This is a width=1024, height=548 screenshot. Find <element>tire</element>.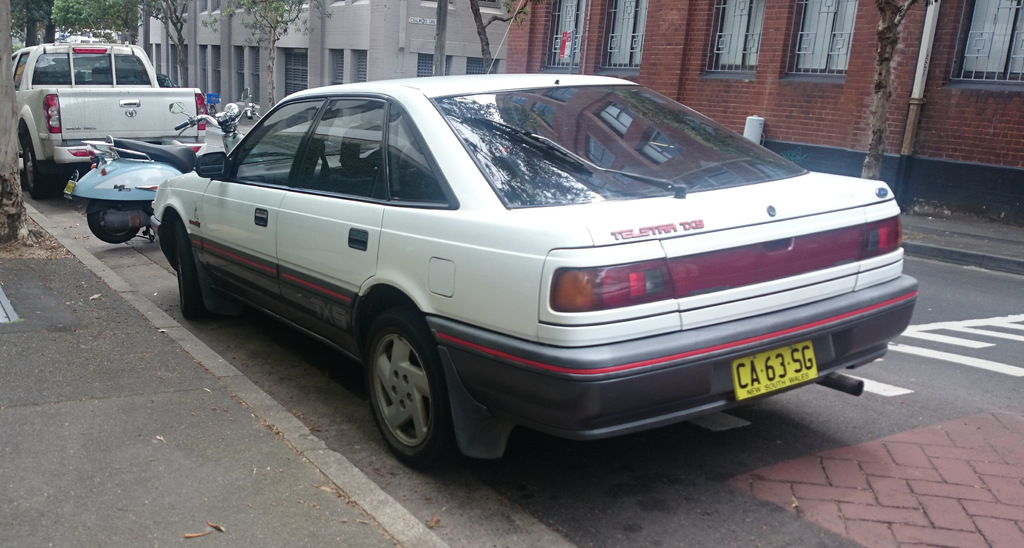
Bounding box: (x1=352, y1=300, x2=465, y2=467).
